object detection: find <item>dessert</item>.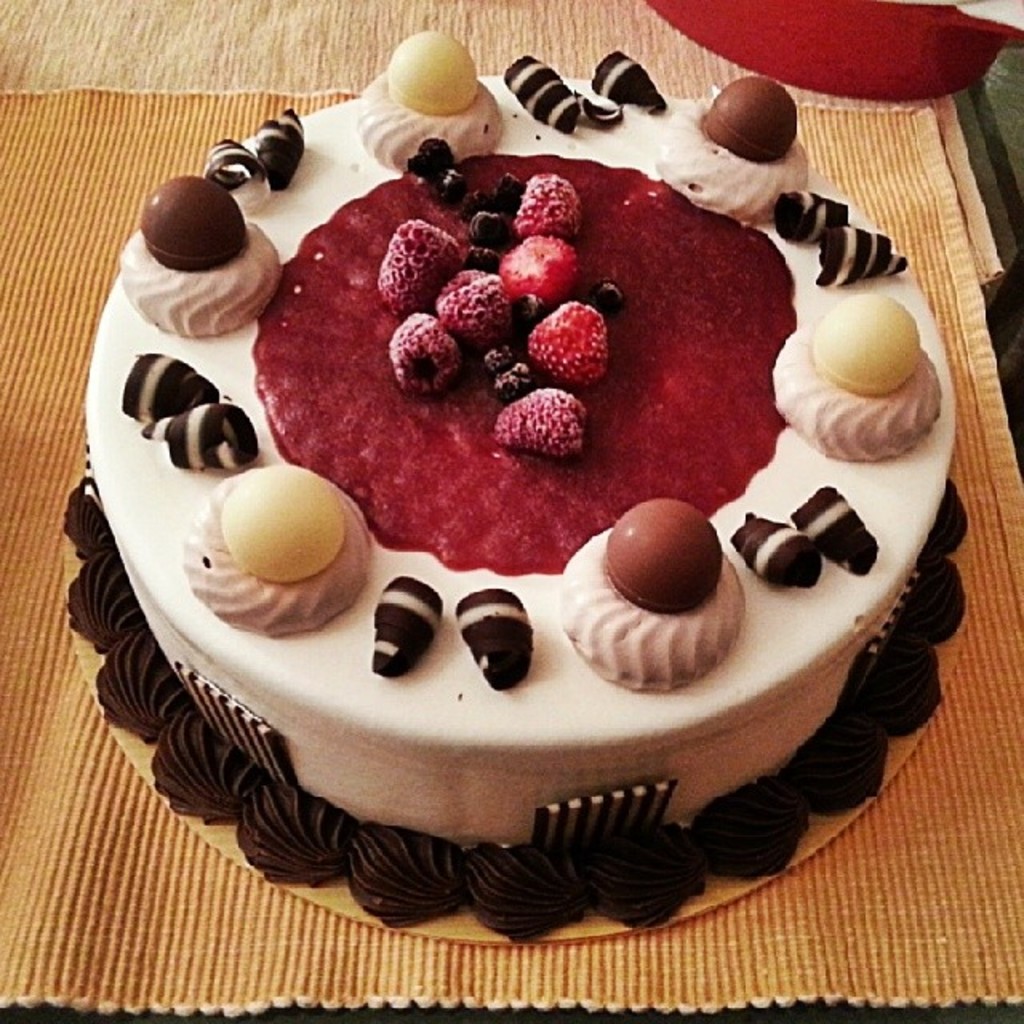
[67, 32, 966, 938].
